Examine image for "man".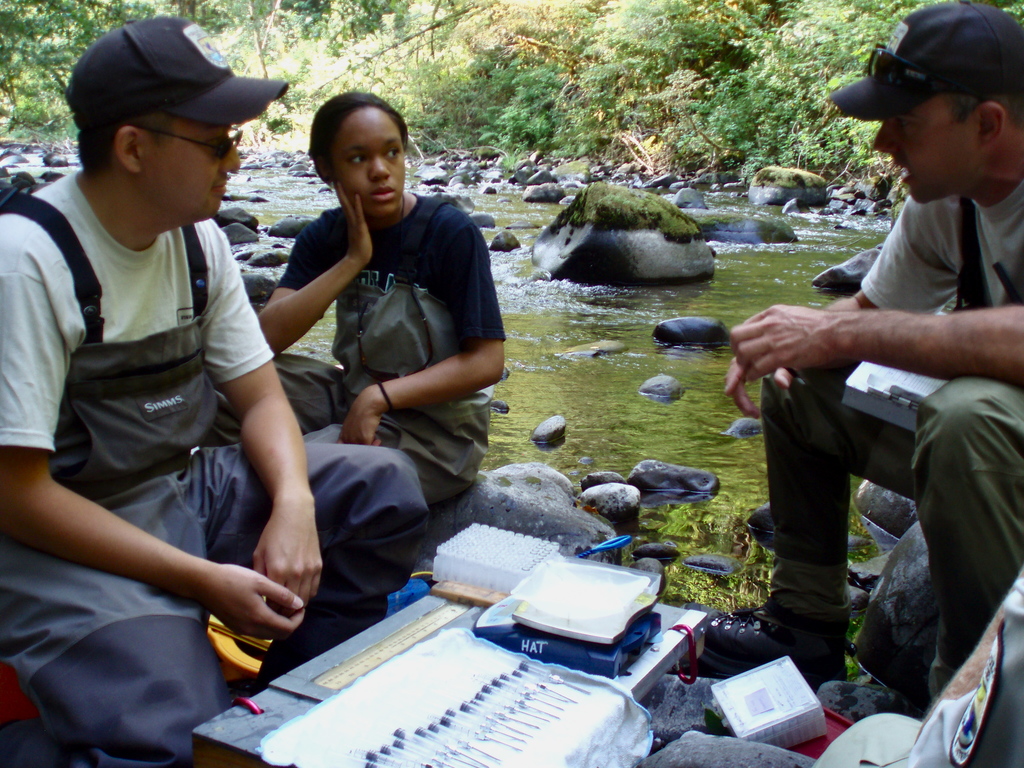
Examination result: [677,0,1023,692].
